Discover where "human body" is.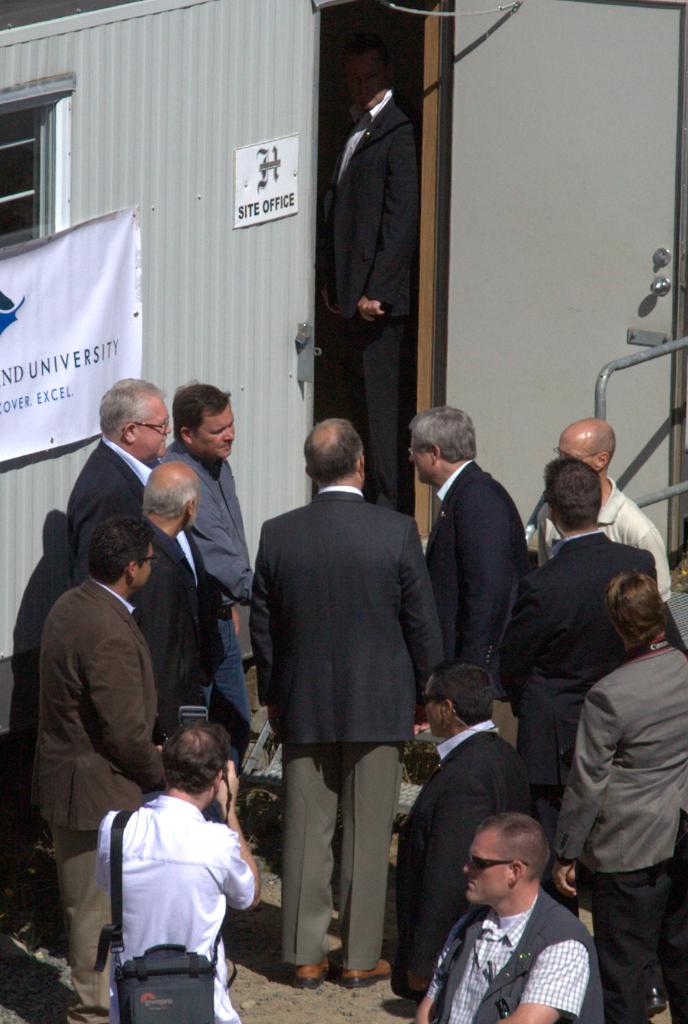
Discovered at <bbox>152, 438, 256, 819</bbox>.
